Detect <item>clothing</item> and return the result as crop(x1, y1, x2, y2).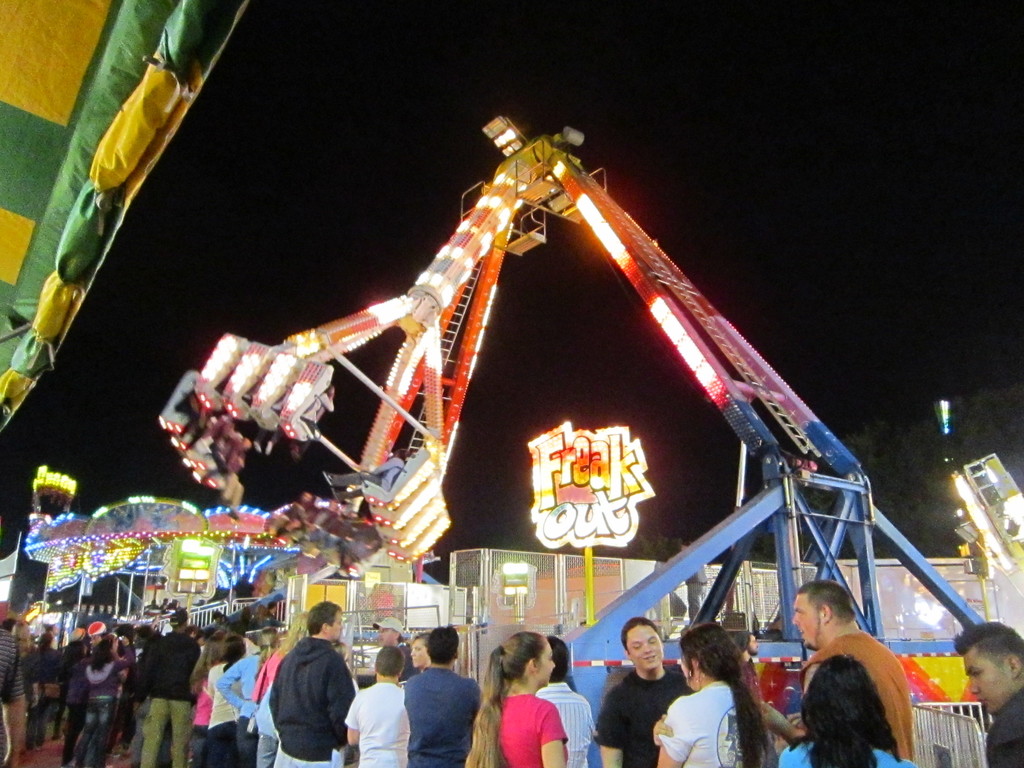
crop(401, 666, 484, 767).
